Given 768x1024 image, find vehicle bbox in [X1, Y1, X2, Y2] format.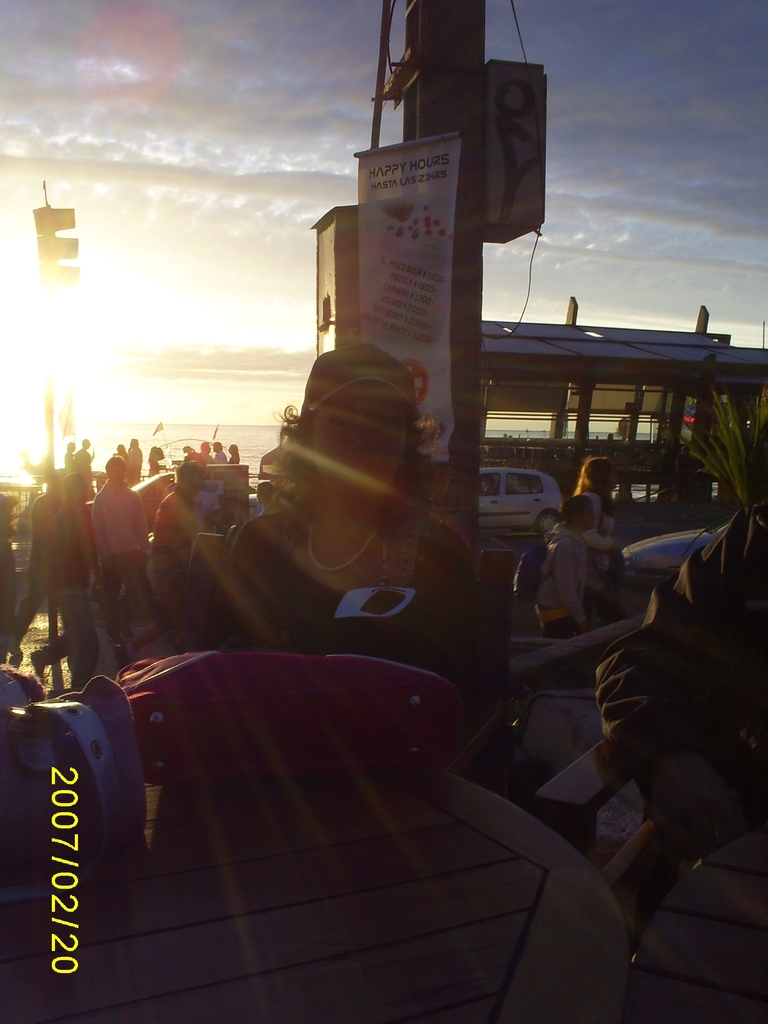
[625, 512, 742, 582].
